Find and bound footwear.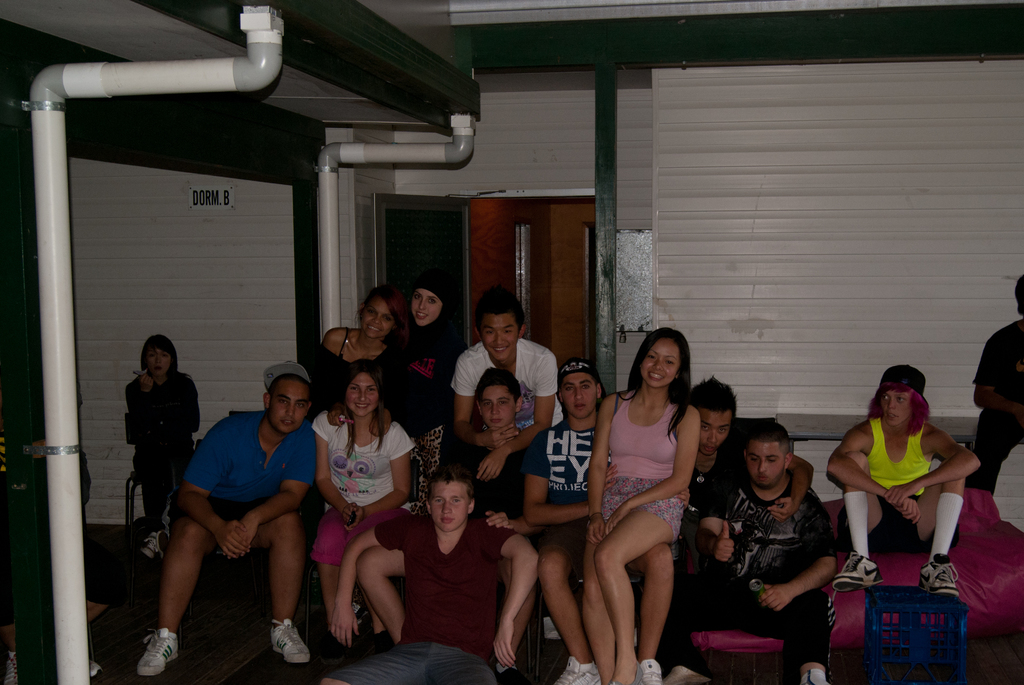
Bound: <bbox>266, 618, 309, 666</bbox>.
